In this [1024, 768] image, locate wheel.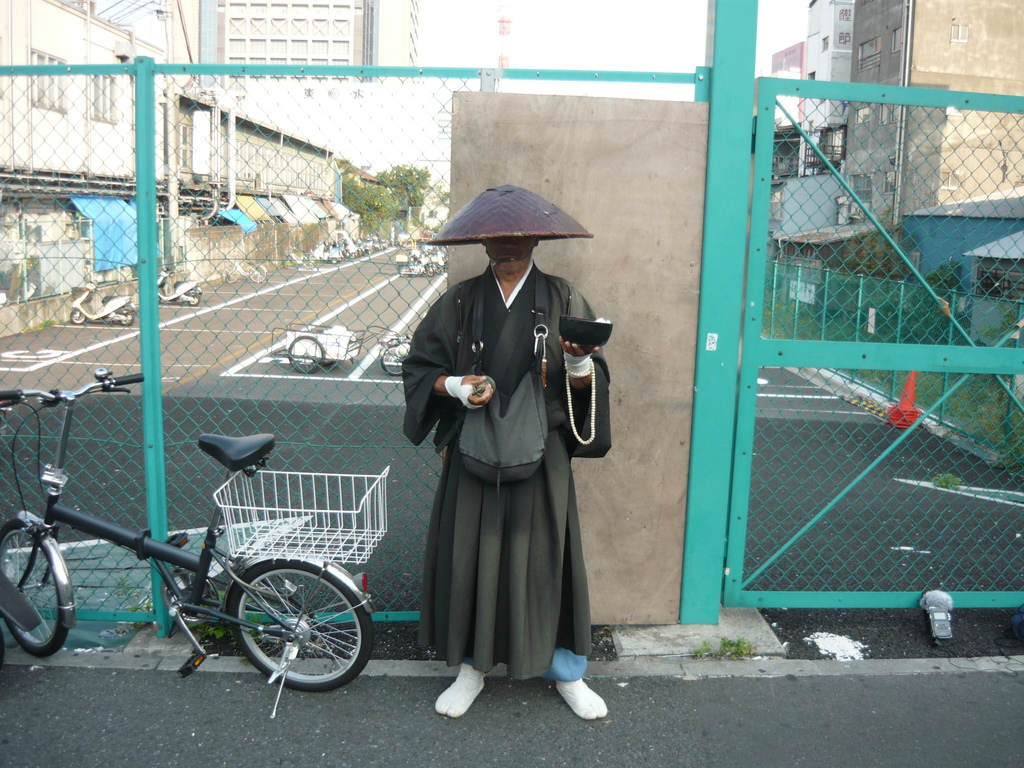
Bounding box: bbox(301, 256, 317, 265).
